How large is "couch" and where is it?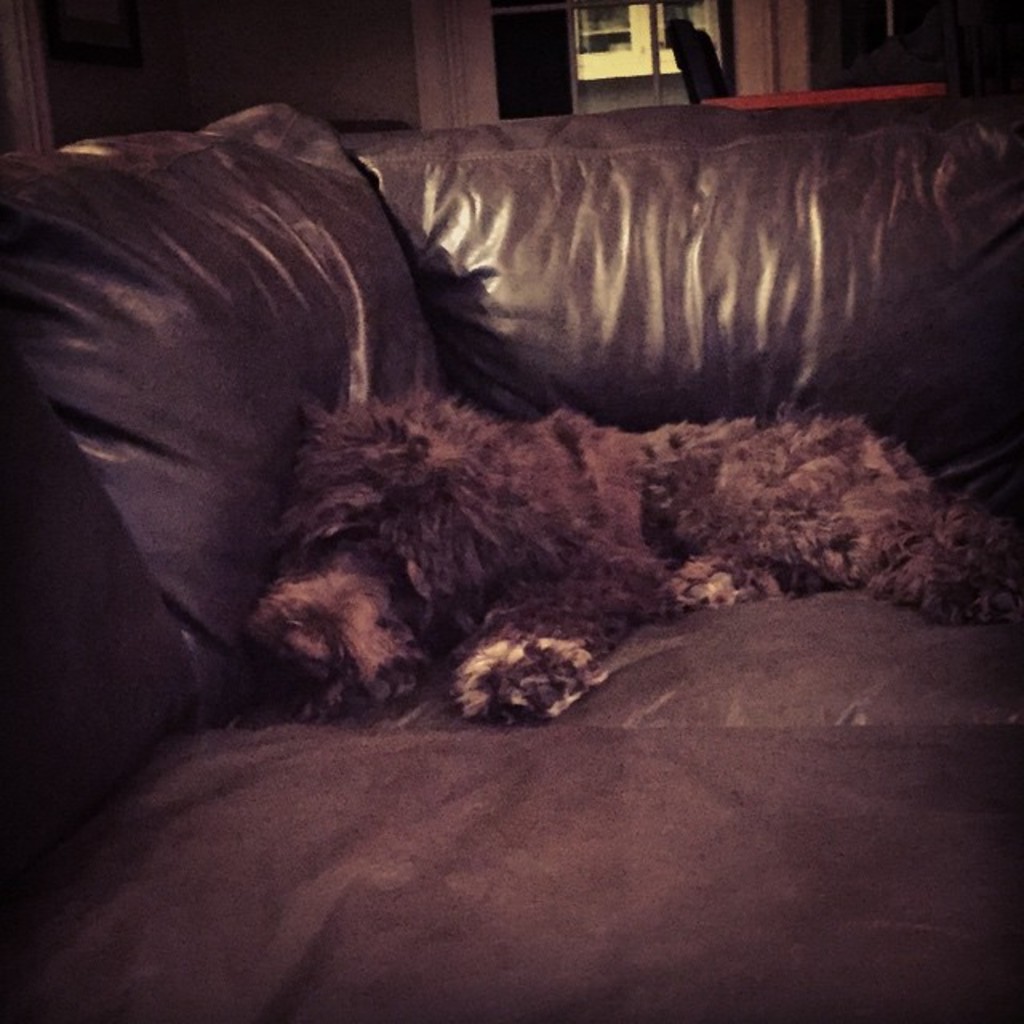
Bounding box: left=0, top=347, right=1022, bottom=1022.
